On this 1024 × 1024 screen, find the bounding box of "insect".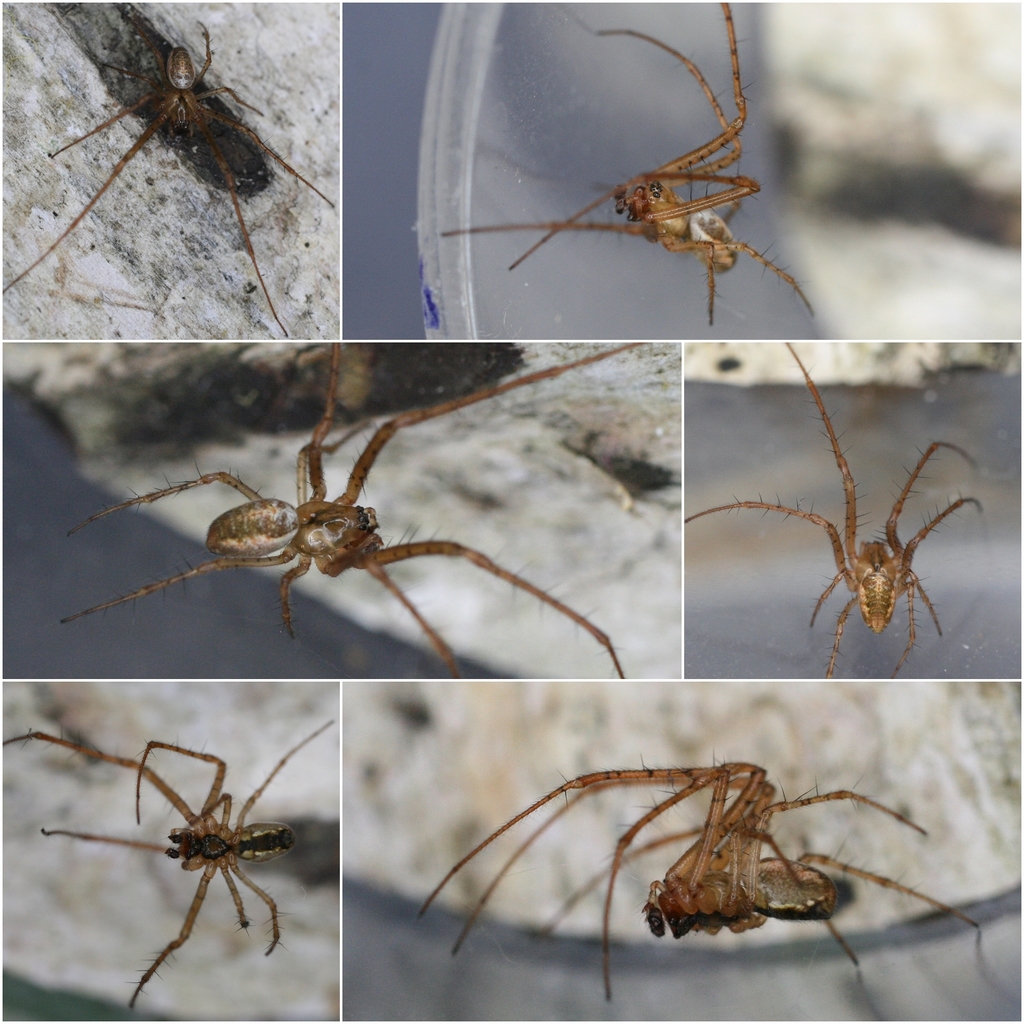
Bounding box: bbox=[422, 751, 987, 1010].
